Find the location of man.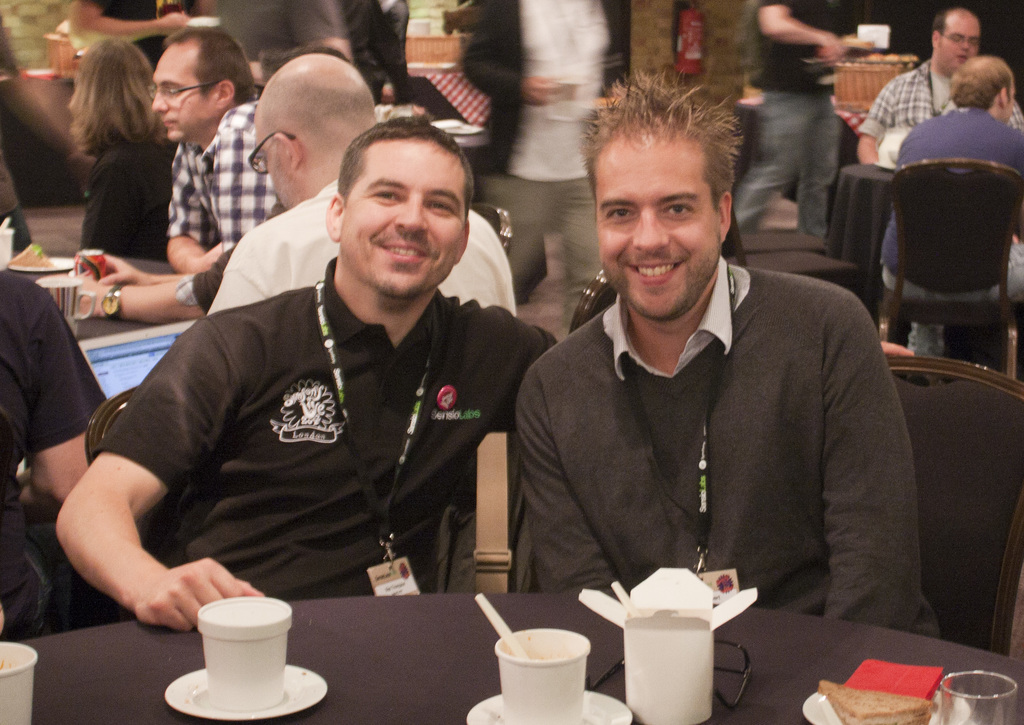
Location: crop(63, 13, 275, 322).
